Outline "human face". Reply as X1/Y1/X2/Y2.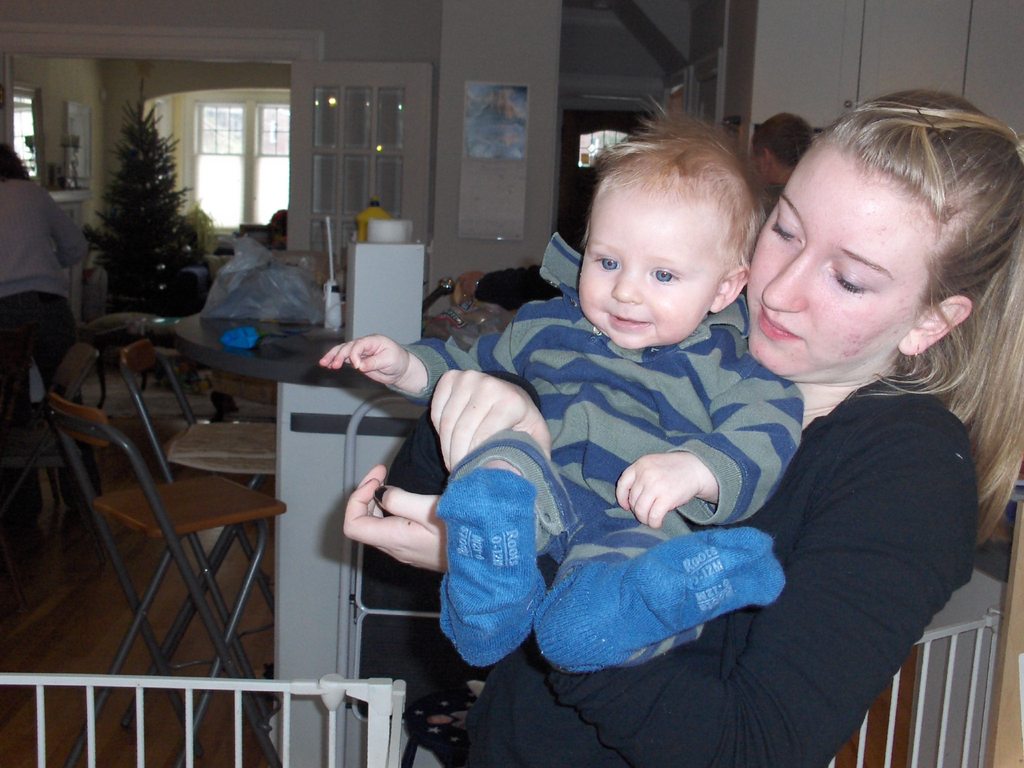
748/145/940/386.
